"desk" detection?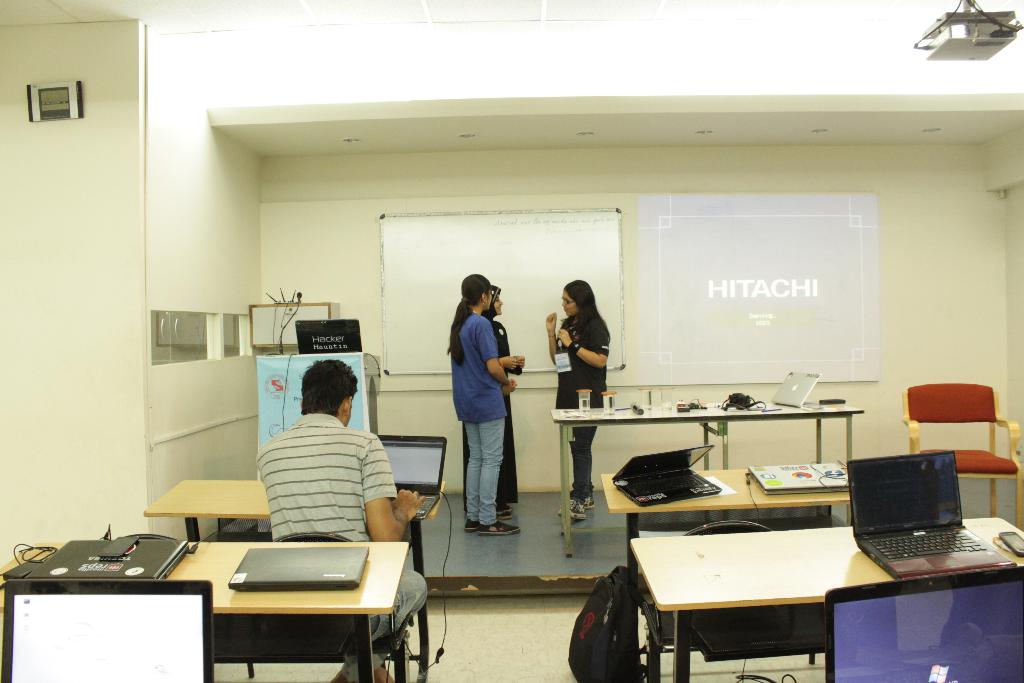
(557, 482, 1018, 682)
